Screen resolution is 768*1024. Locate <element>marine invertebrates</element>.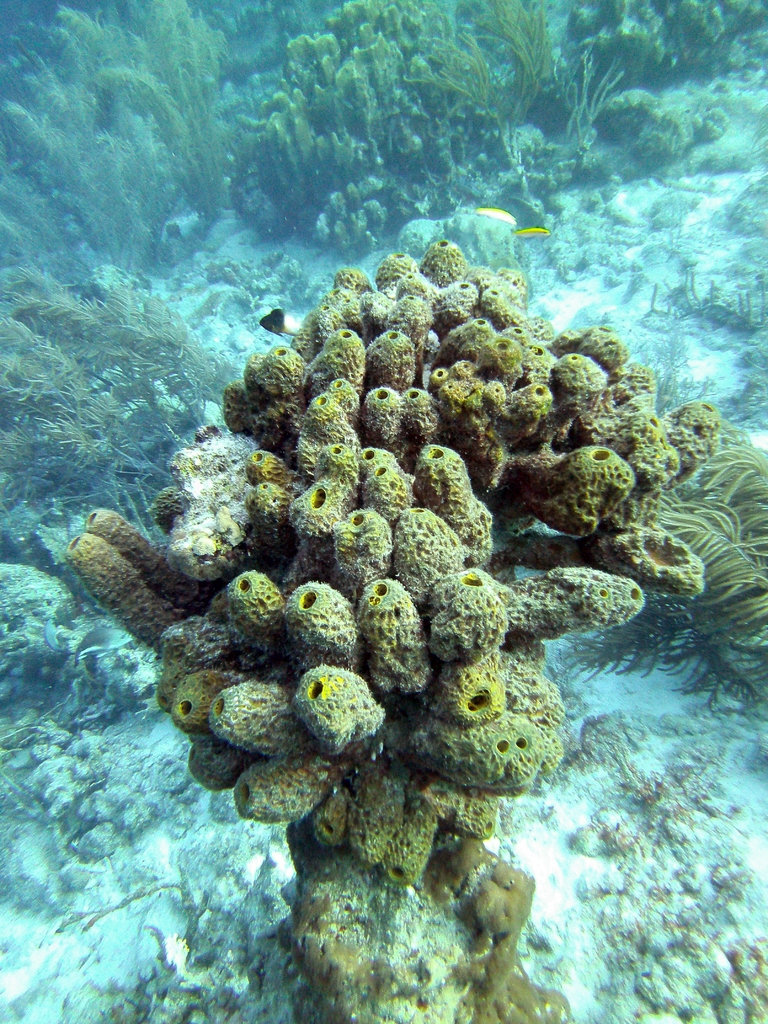
box(452, 198, 767, 679).
